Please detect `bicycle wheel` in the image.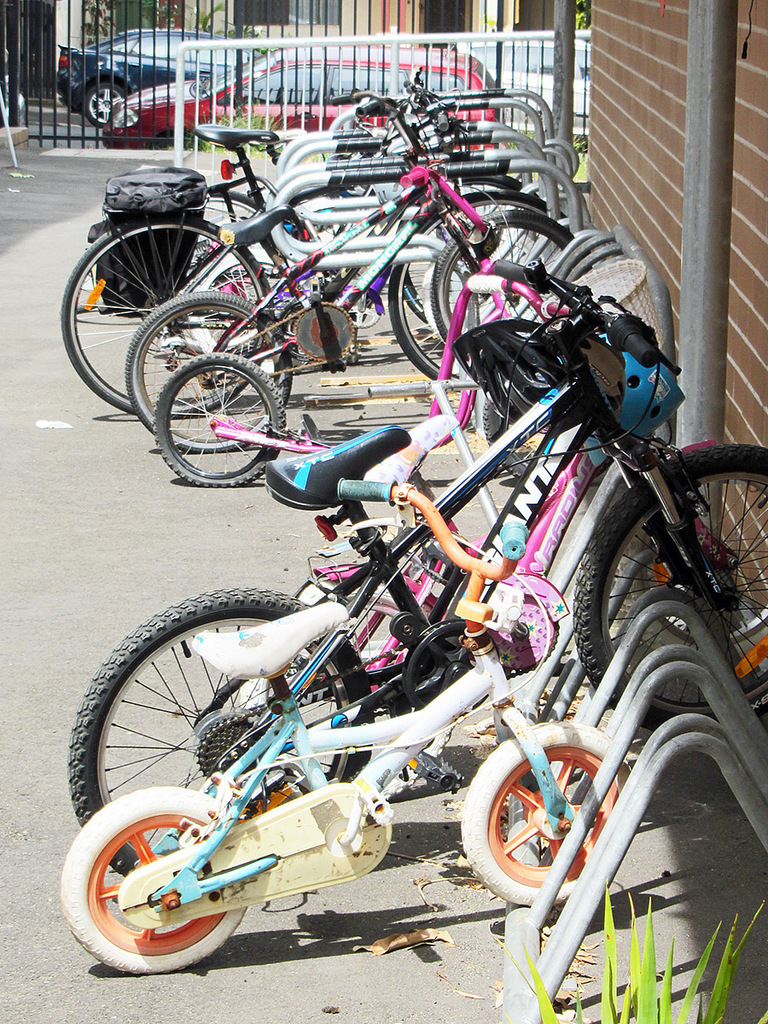
[124,286,291,456].
